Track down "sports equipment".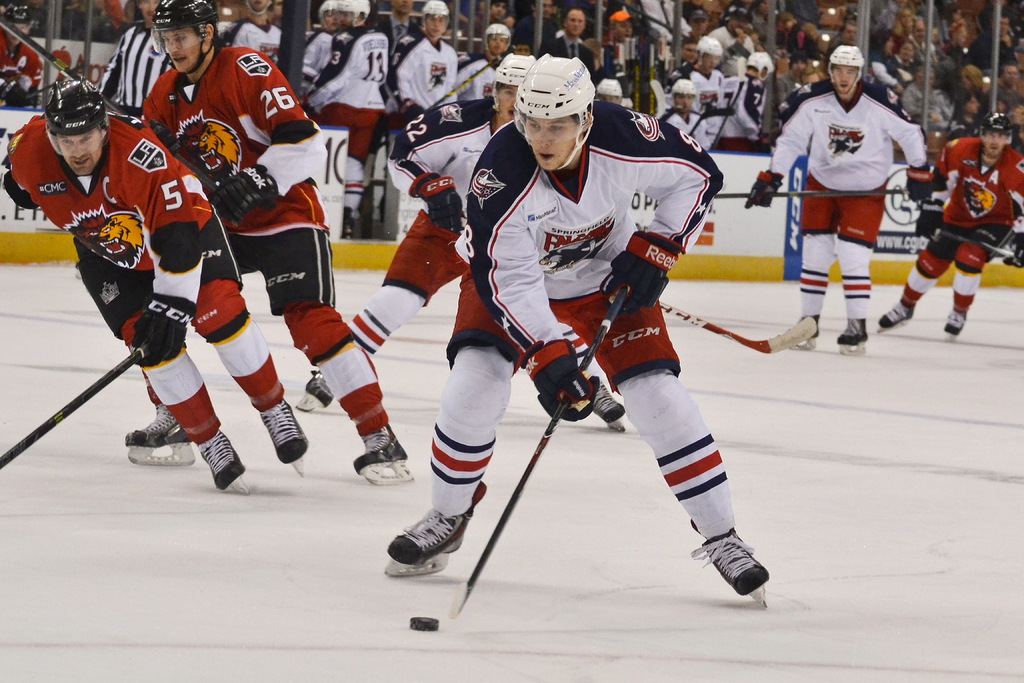
Tracked to <region>917, 197, 945, 239</region>.
